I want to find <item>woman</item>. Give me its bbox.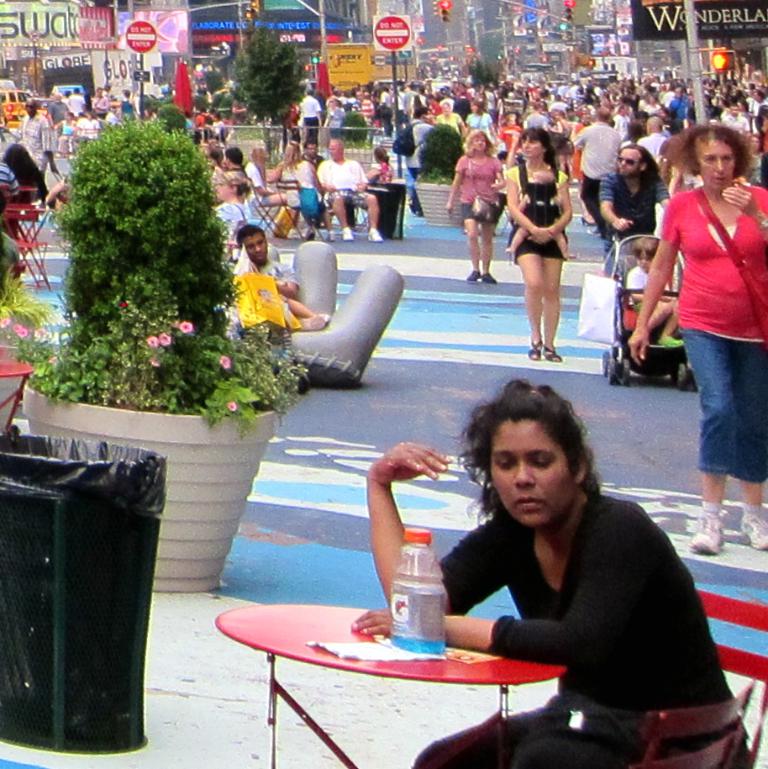
select_region(462, 97, 497, 151).
